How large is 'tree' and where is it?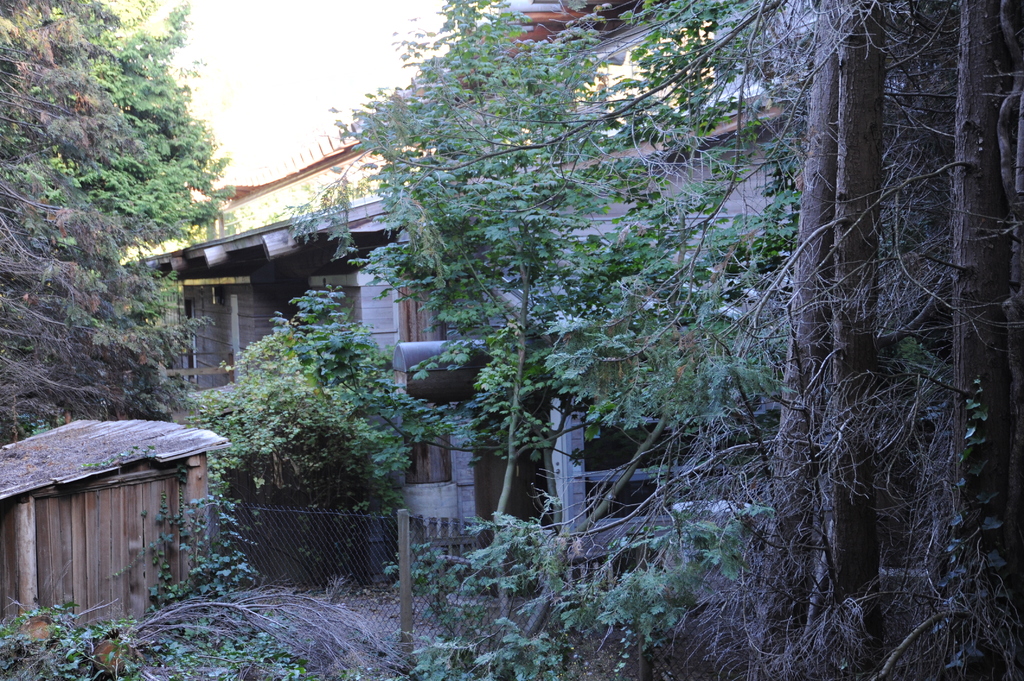
Bounding box: {"x1": 223, "y1": 286, "x2": 399, "y2": 522}.
